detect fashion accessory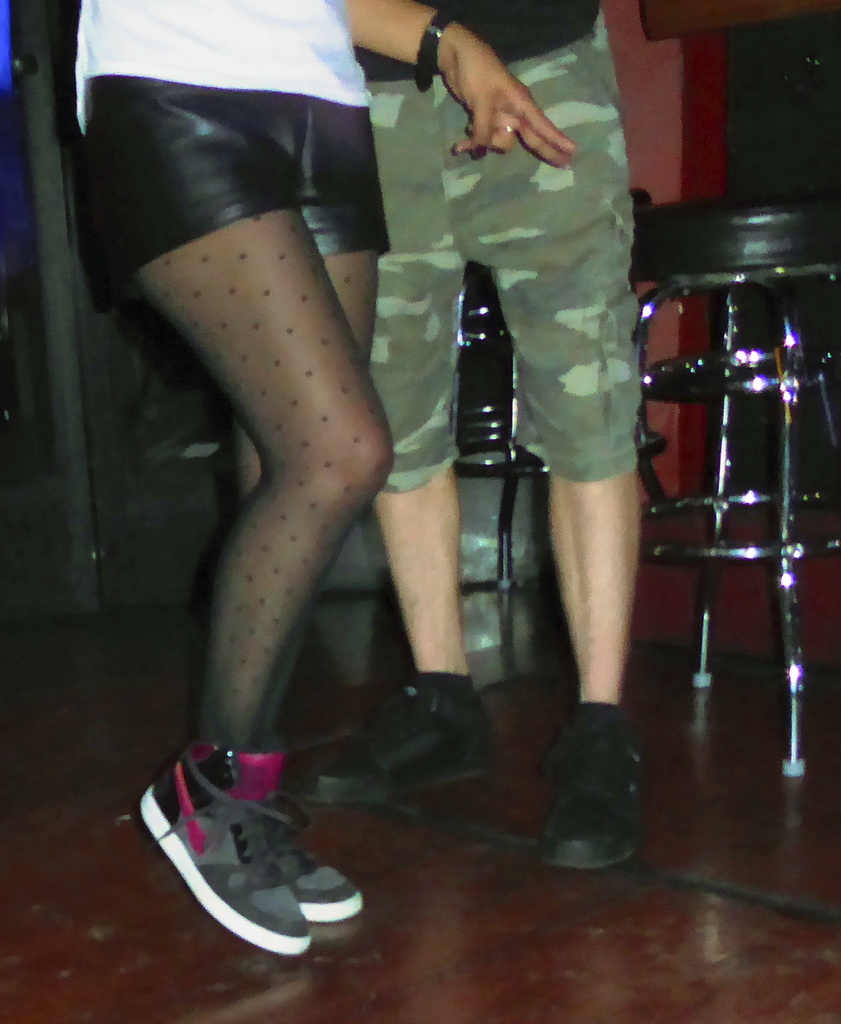
<bbox>125, 741, 309, 960</bbox>
